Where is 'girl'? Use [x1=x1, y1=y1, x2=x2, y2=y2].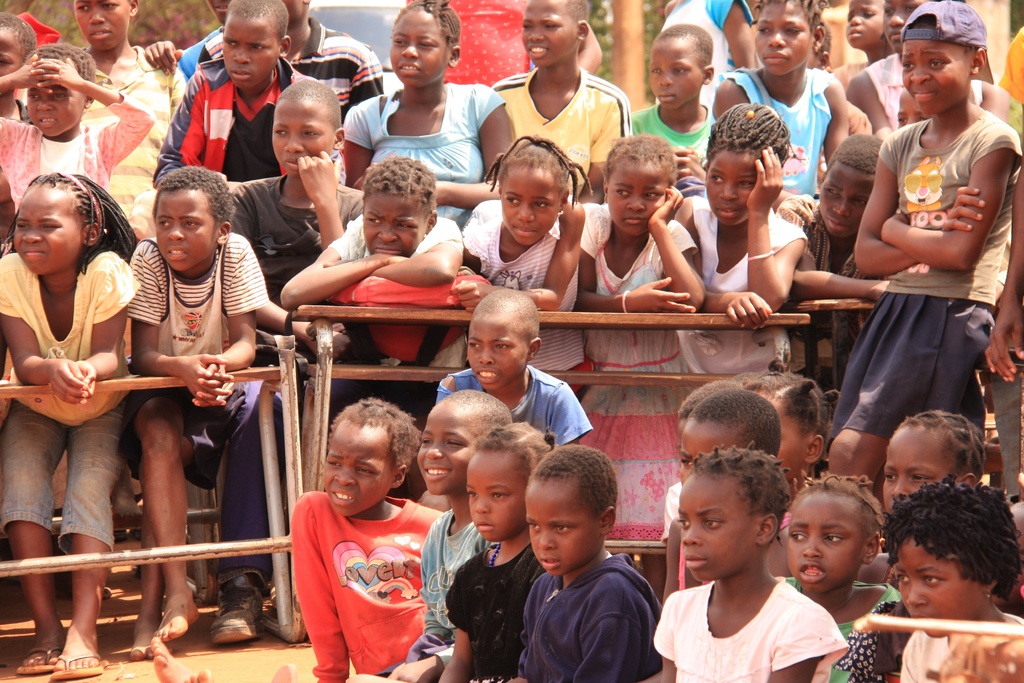
[x1=464, y1=139, x2=586, y2=395].
